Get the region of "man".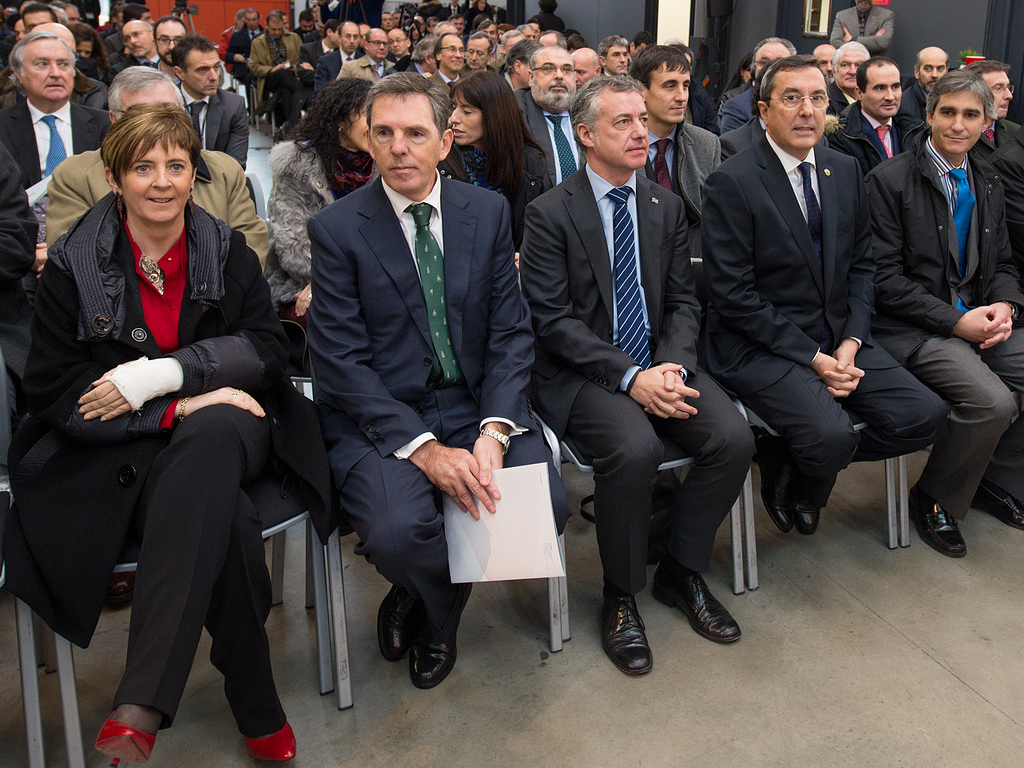
(left=46, top=72, right=272, bottom=281).
